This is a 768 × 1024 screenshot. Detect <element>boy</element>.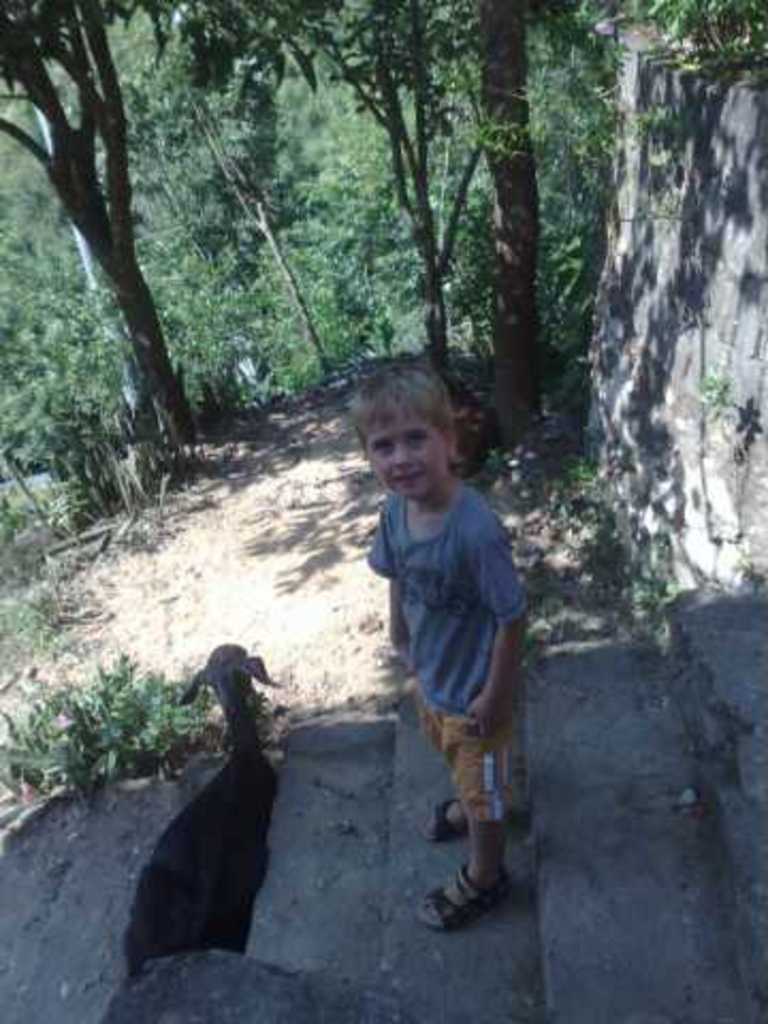
{"left": 365, "top": 358, "right": 529, "bottom": 939}.
